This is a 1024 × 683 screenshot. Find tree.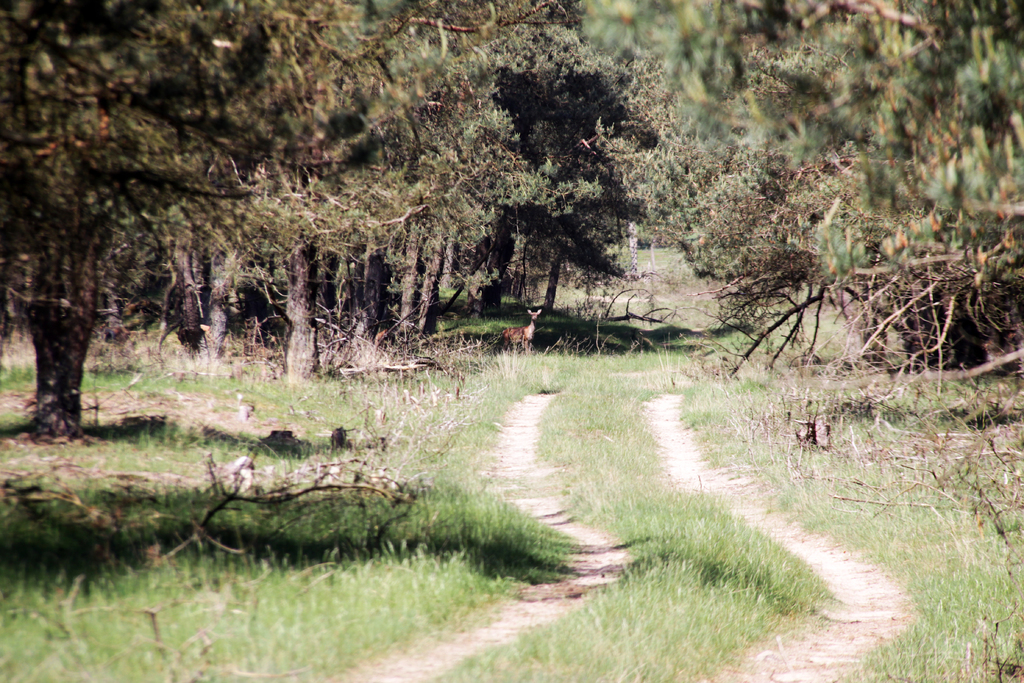
Bounding box: [x1=588, y1=24, x2=714, y2=261].
